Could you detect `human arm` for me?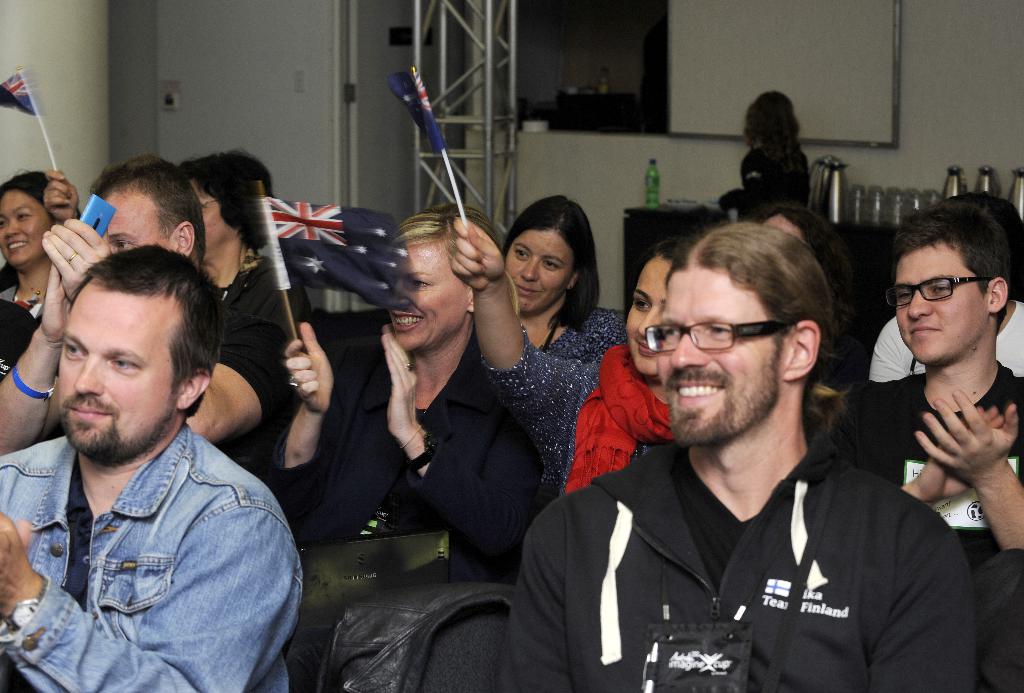
Detection result: (x1=495, y1=502, x2=576, y2=692).
